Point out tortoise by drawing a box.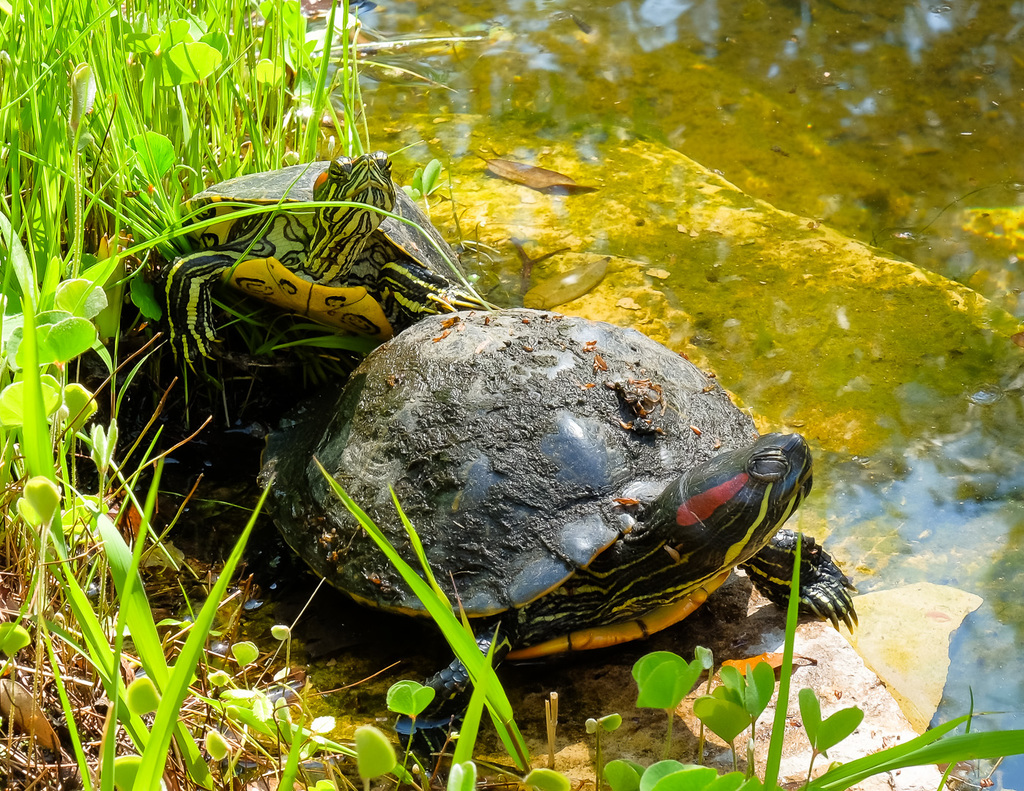
{"x1": 138, "y1": 148, "x2": 485, "y2": 521}.
